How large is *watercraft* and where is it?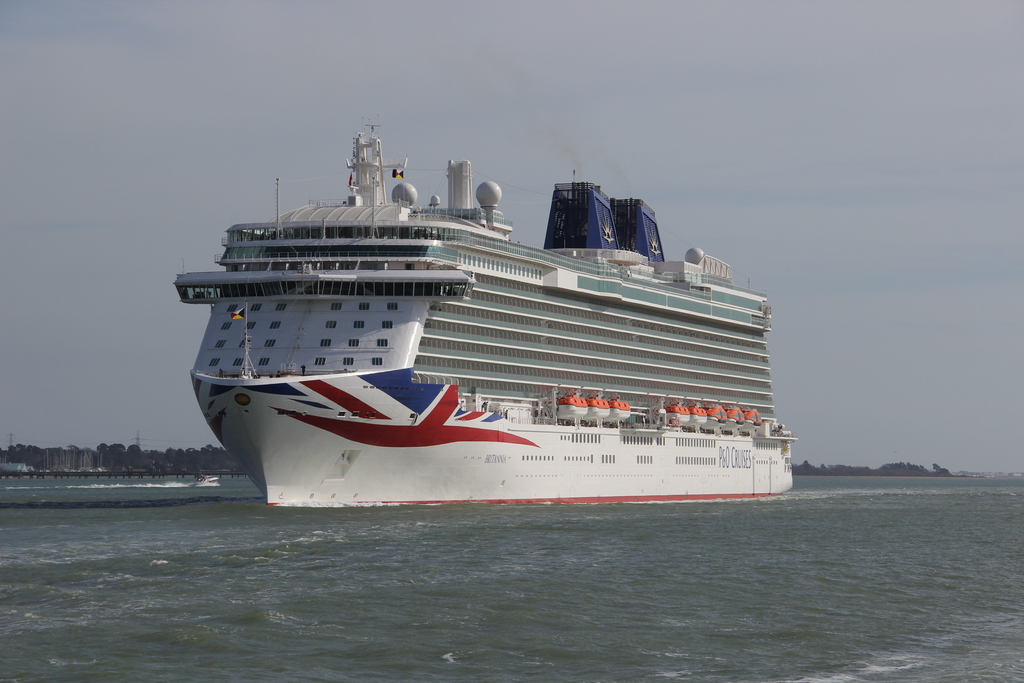
Bounding box: [left=186, top=133, right=798, bottom=516].
